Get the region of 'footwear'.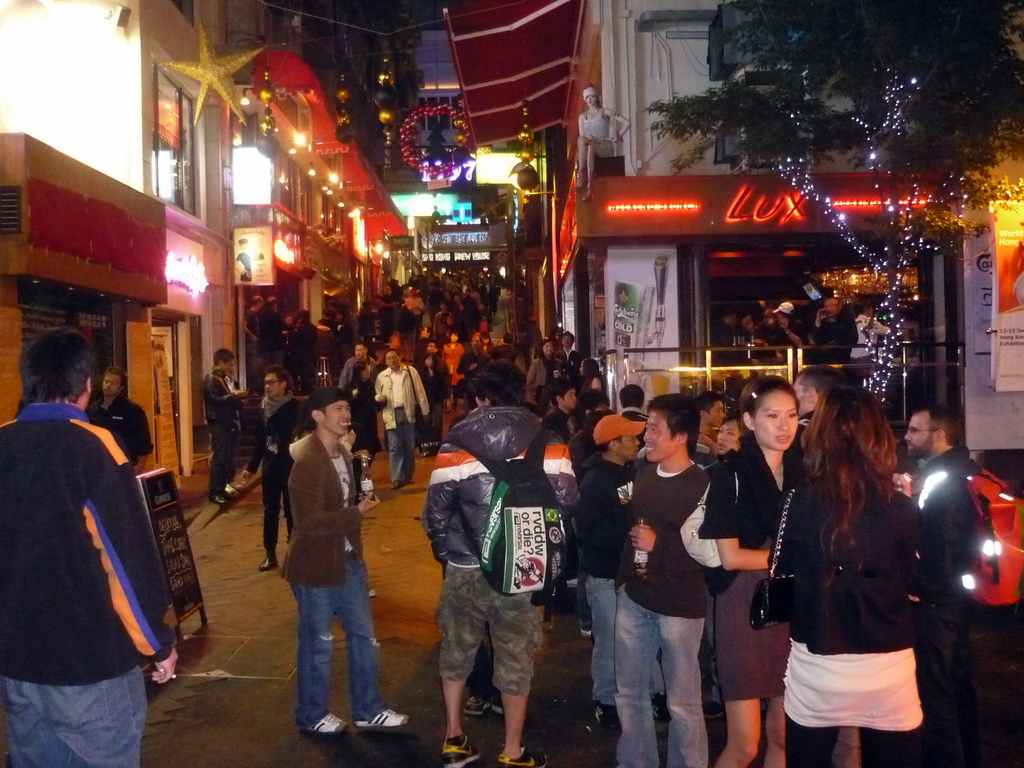
[x1=703, y1=695, x2=735, y2=721].
